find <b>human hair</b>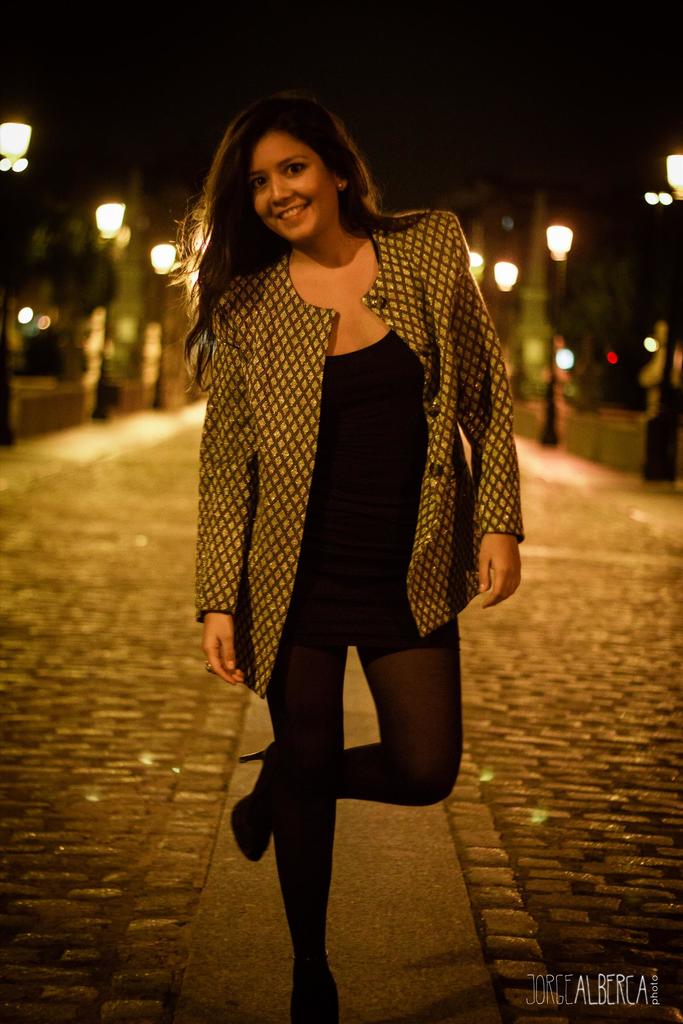
<region>191, 86, 394, 302</region>
